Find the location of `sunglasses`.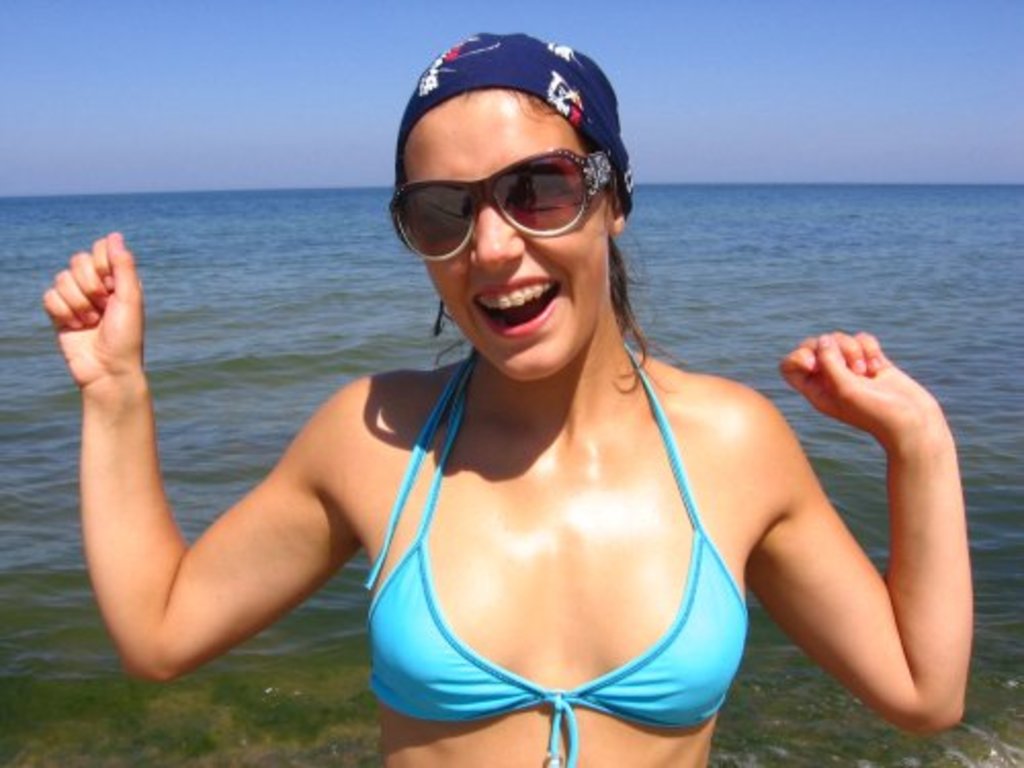
Location: Rect(385, 145, 612, 260).
